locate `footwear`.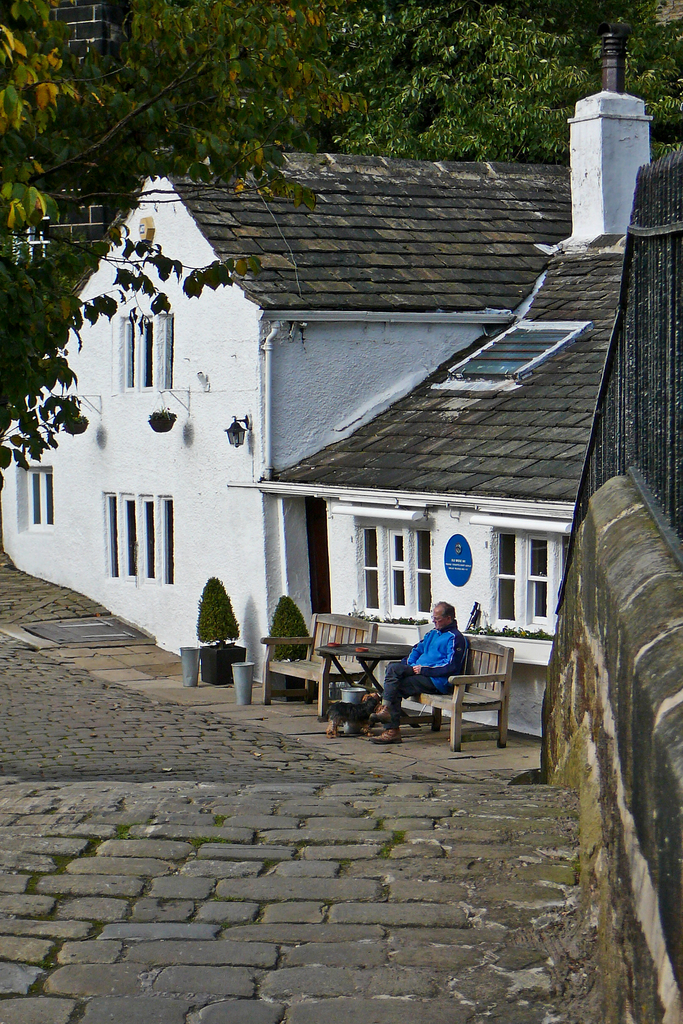
Bounding box: bbox(372, 728, 404, 744).
